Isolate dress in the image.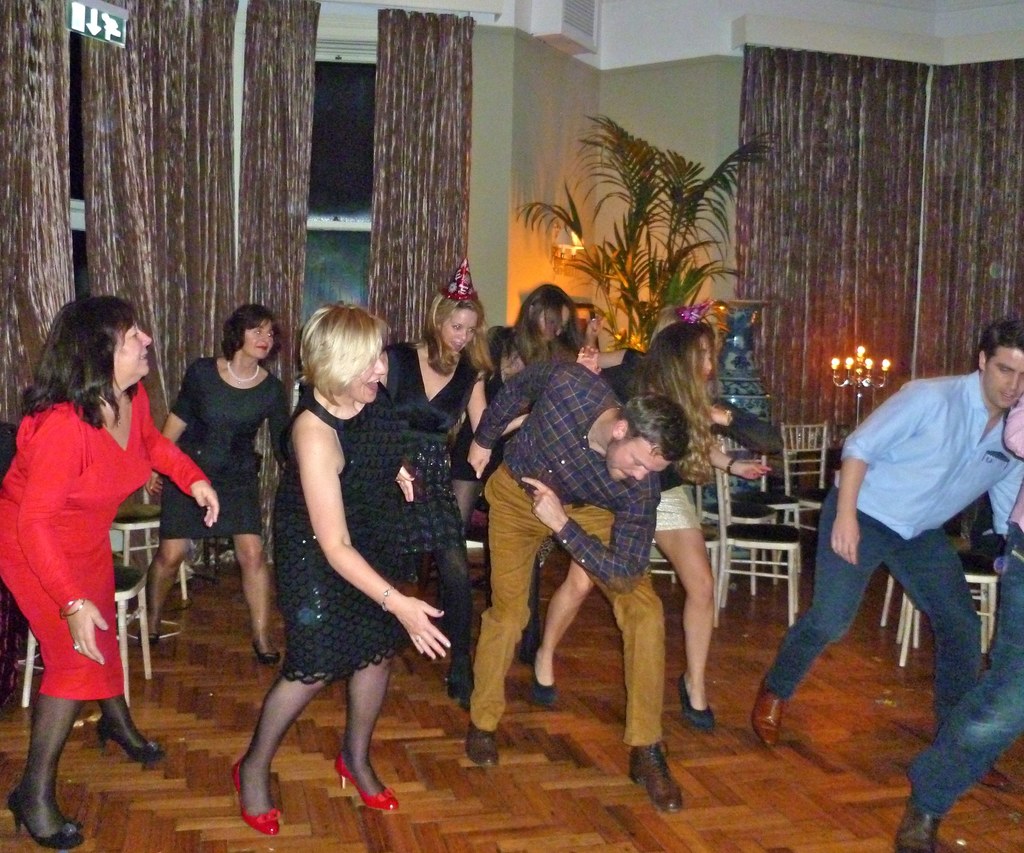
Isolated region: 368,342,486,554.
